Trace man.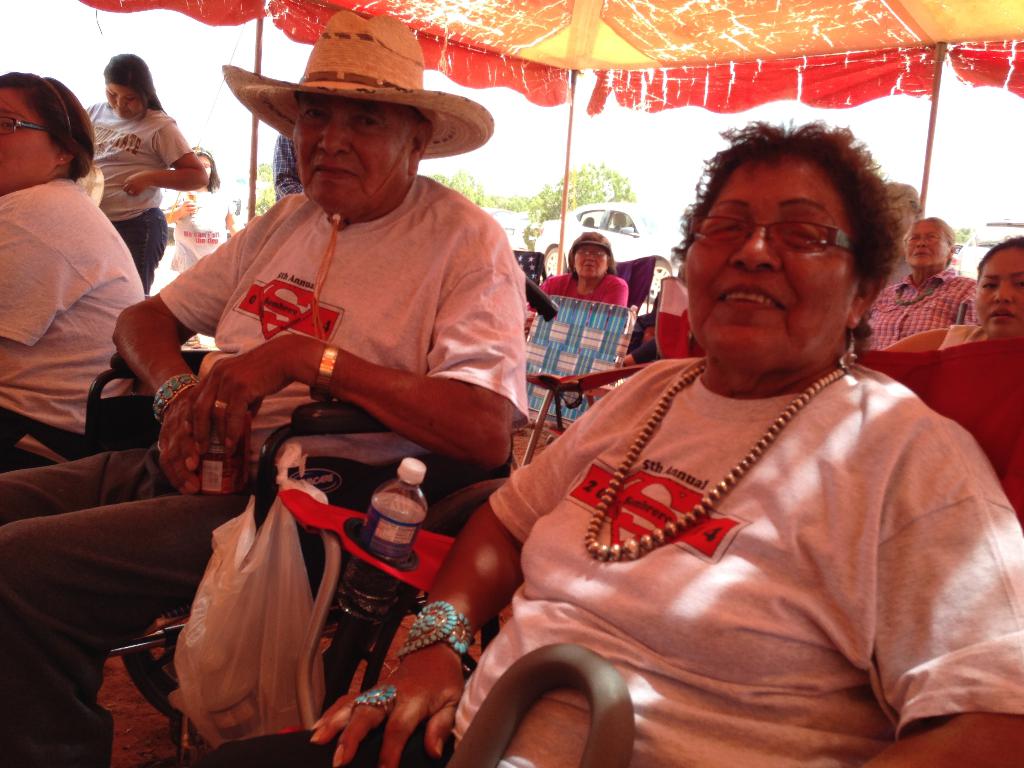
Traced to bbox=(49, 9, 531, 767).
